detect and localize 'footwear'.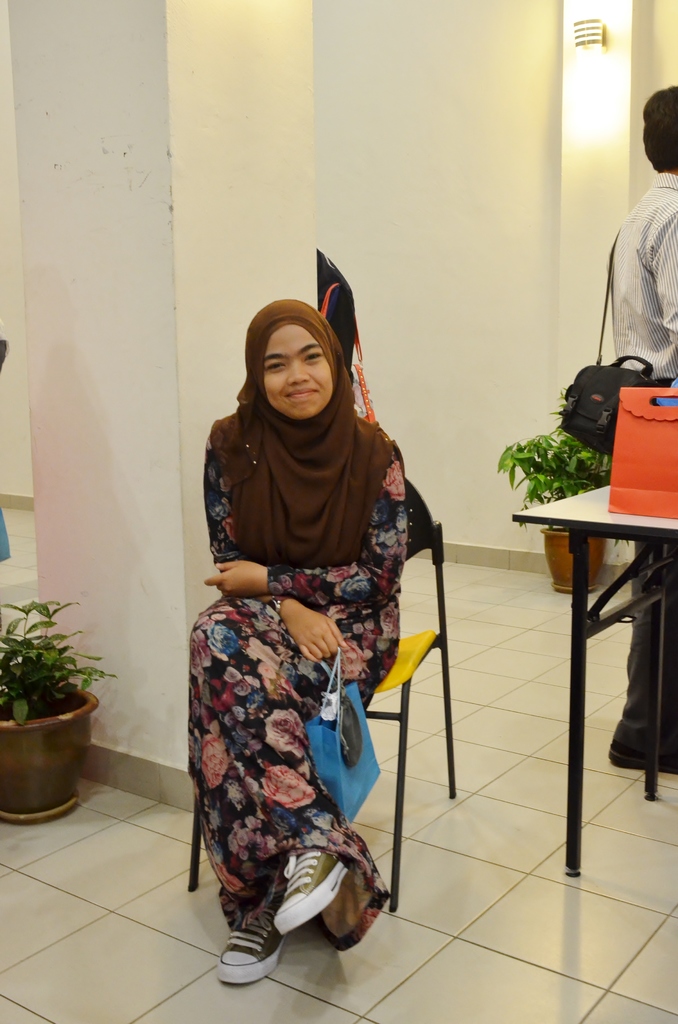
Localized at detection(267, 848, 350, 941).
